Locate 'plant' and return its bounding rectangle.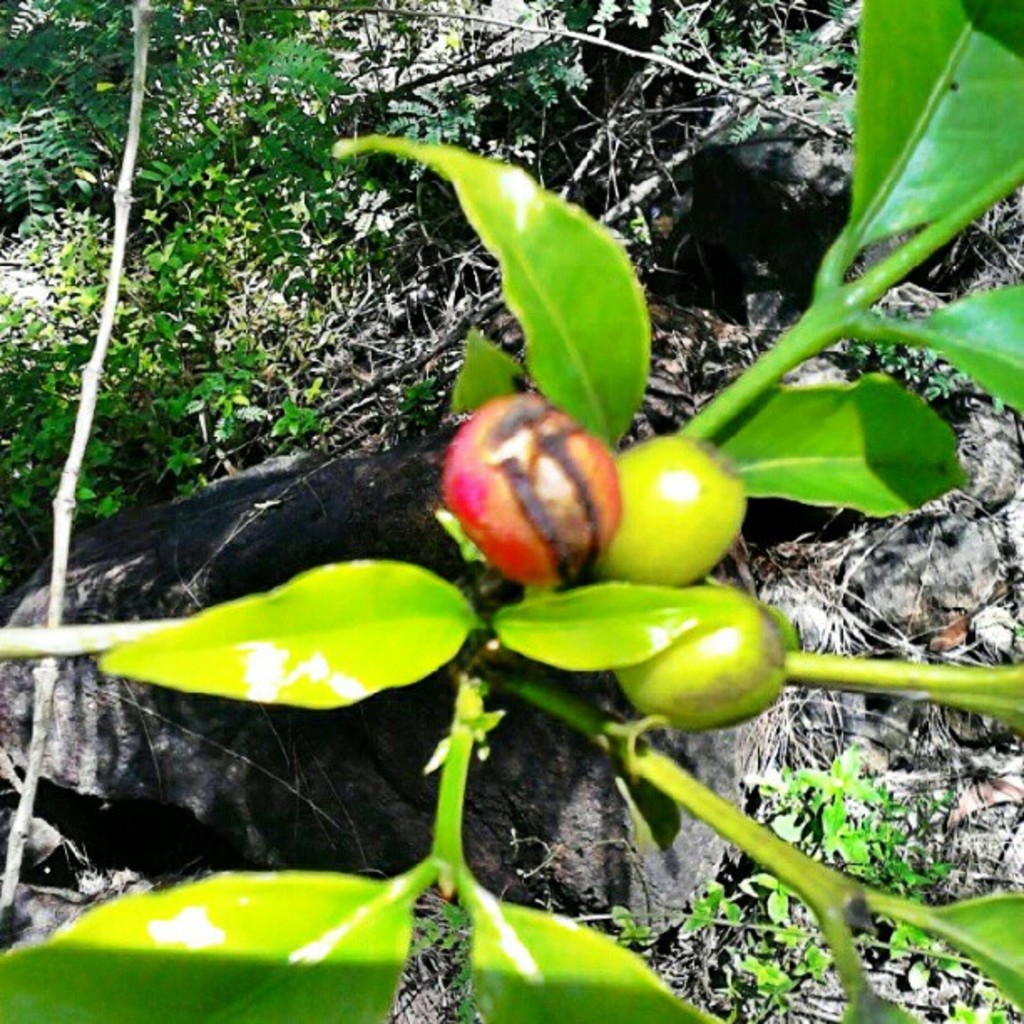
pyautogui.locateOnScreen(0, 0, 343, 550).
